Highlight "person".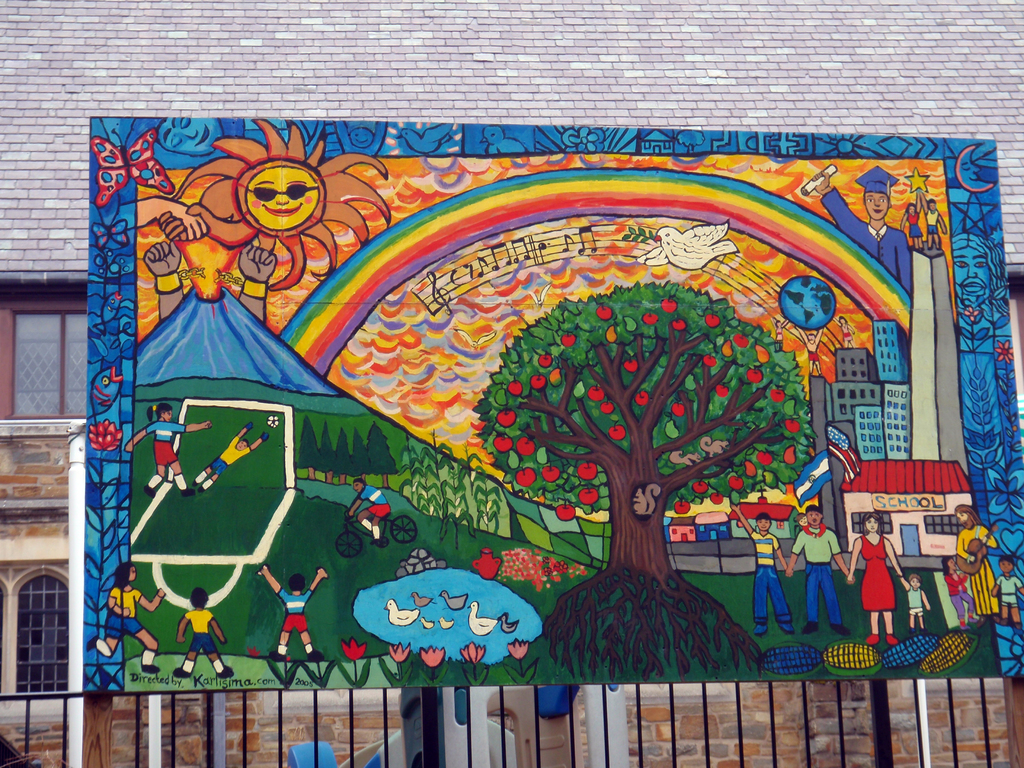
Highlighted region: {"x1": 345, "y1": 474, "x2": 393, "y2": 545}.
